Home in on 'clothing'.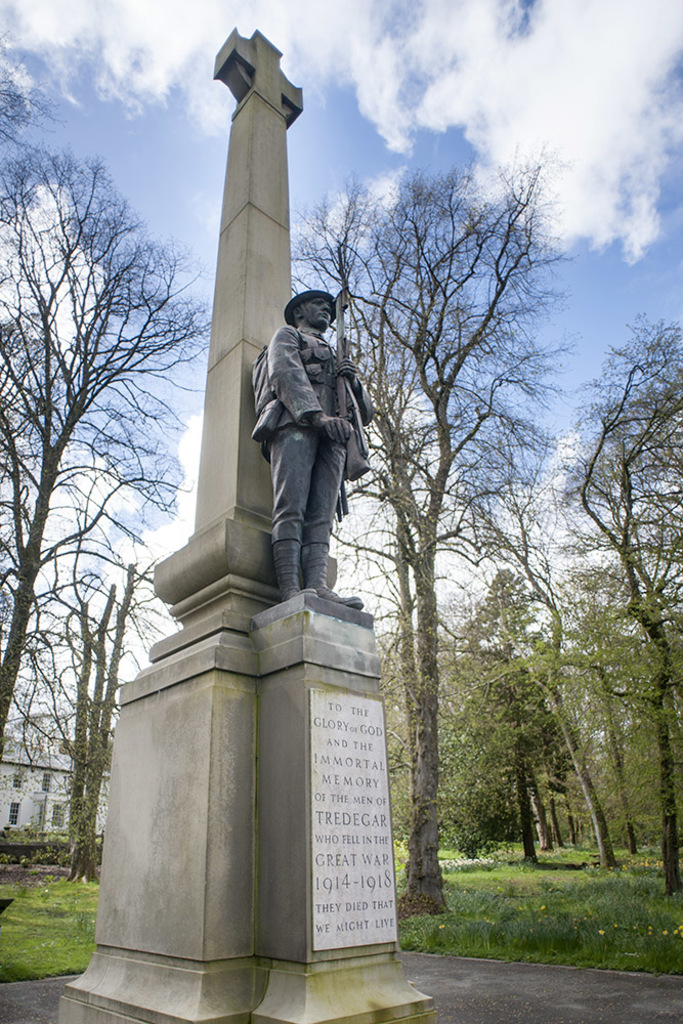
Homed in at region(253, 280, 373, 593).
